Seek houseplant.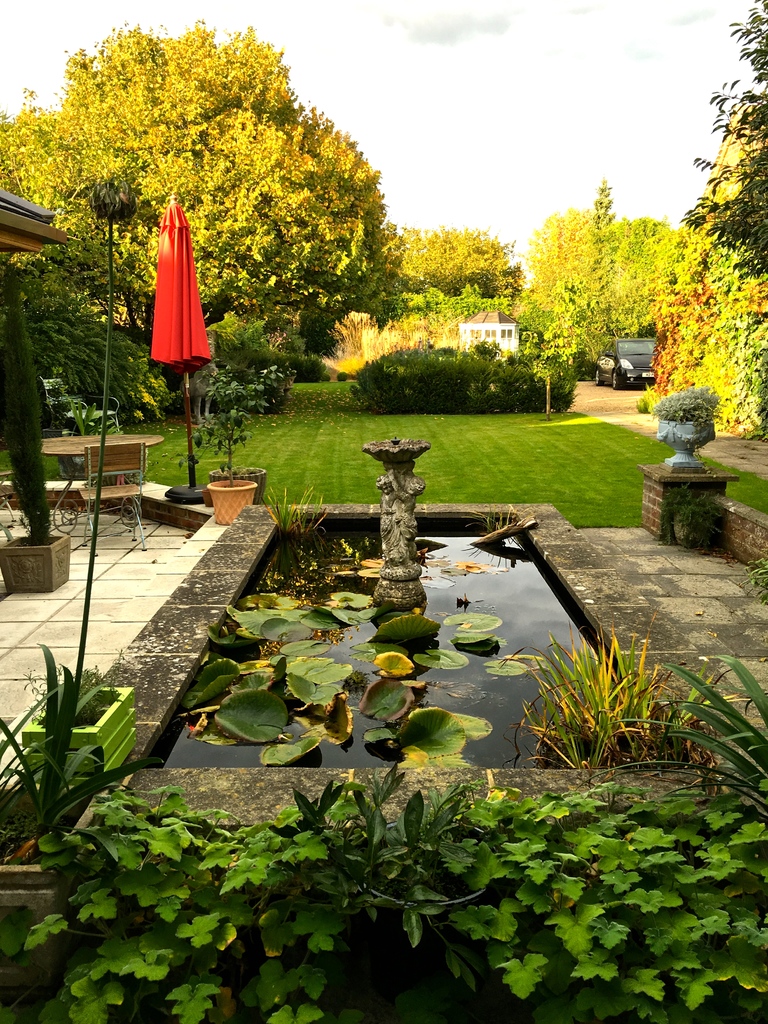
{"x1": 212, "y1": 460, "x2": 269, "y2": 510}.
